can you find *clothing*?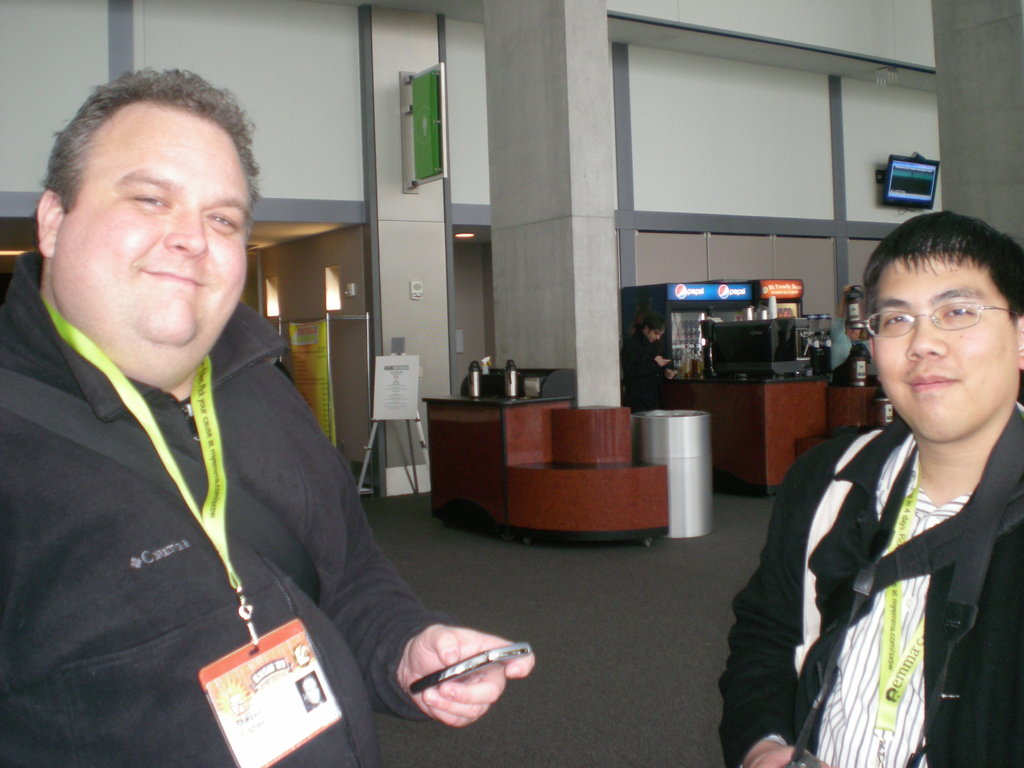
Yes, bounding box: pyautogui.locateOnScreen(4, 249, 466, 767).
